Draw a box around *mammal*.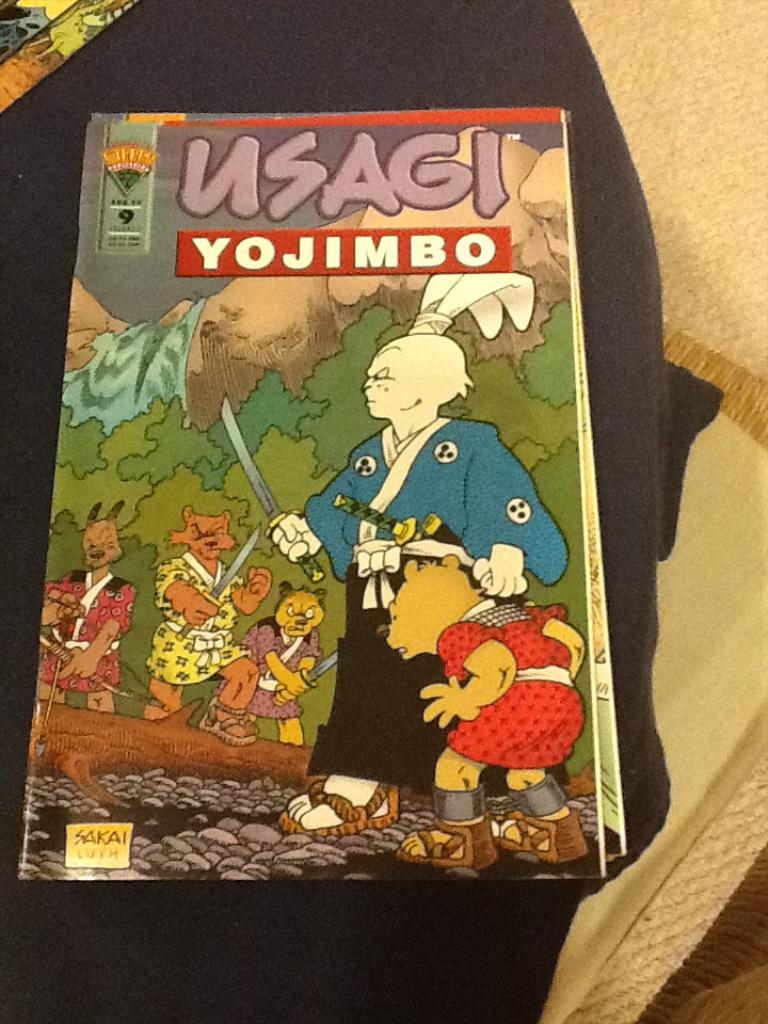
143 501 279 718.
